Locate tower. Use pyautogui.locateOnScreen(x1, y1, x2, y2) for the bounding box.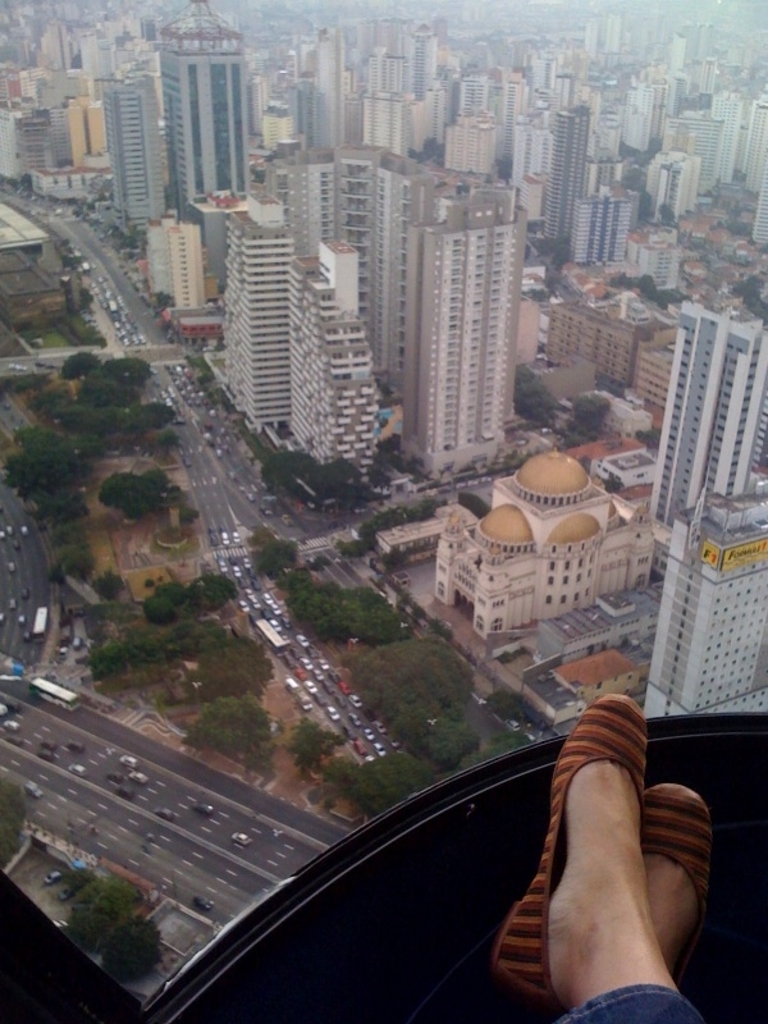
pyautogui.locateOnScreen(649, 502, 767, 713).
